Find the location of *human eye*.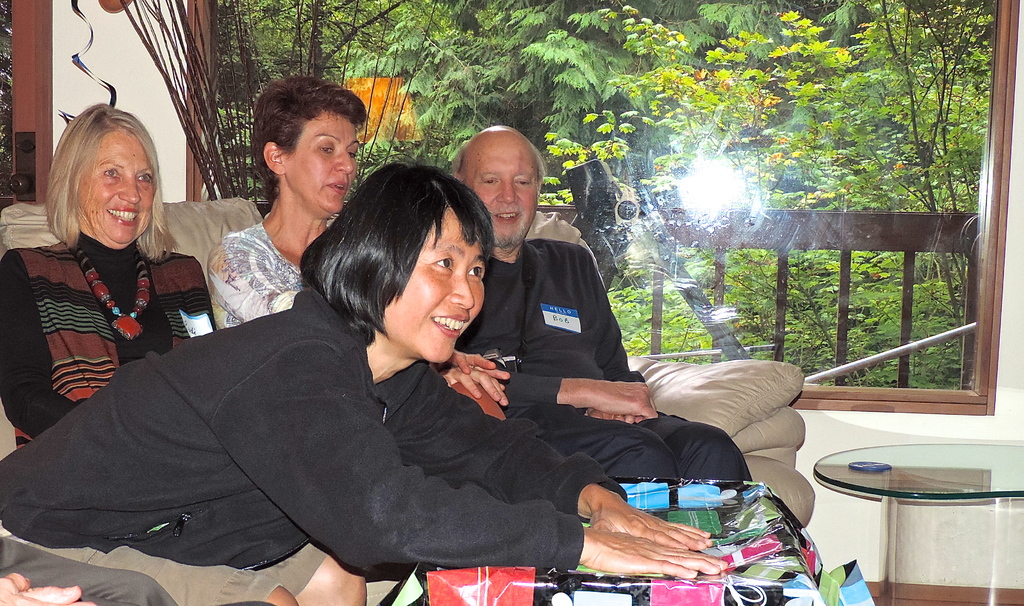
Location: 431/245/456/271.
